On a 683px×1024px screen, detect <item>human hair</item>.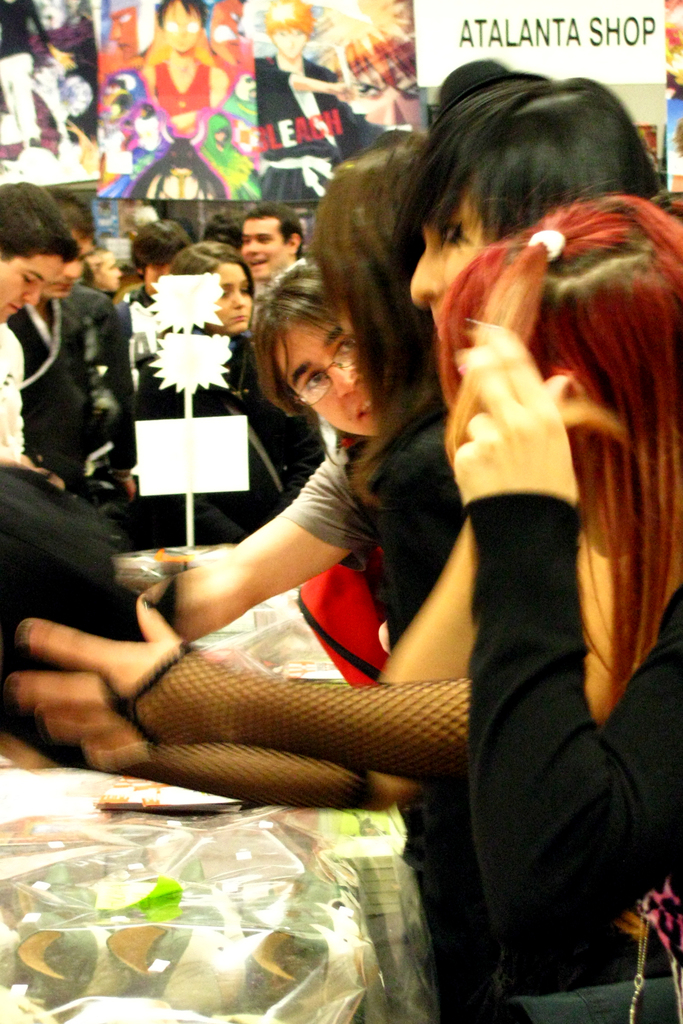
region(437, 197, 682, 685).
